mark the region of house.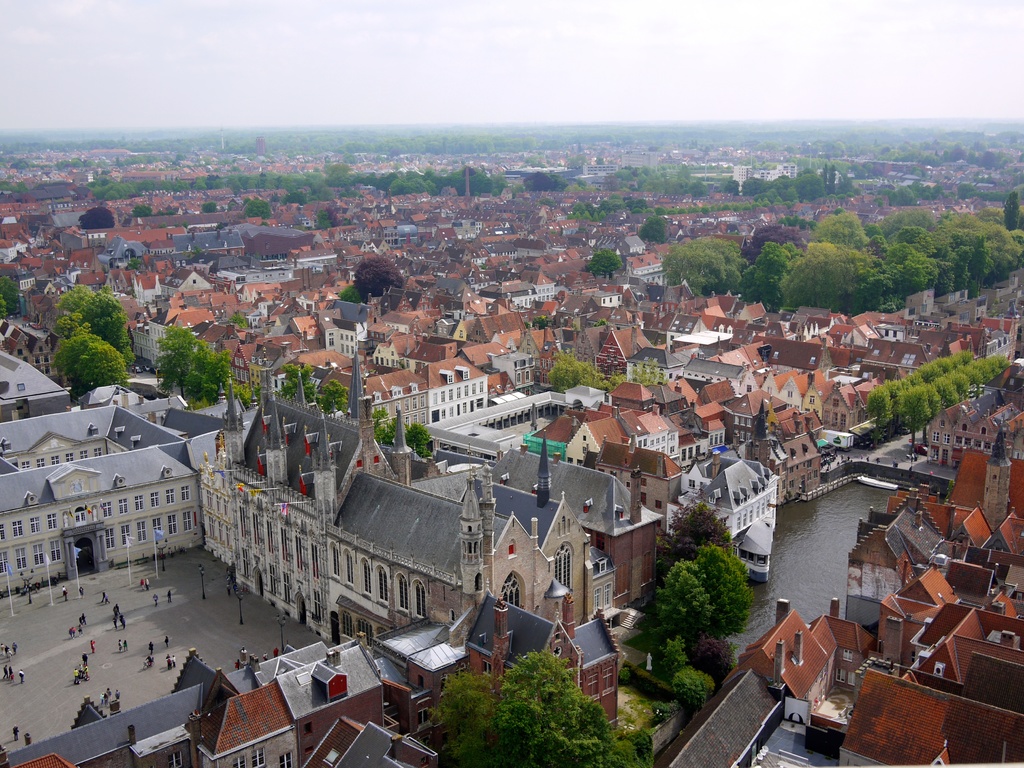
Region: pyautogui.locateOnScreen(731, 305, 765, 338).
